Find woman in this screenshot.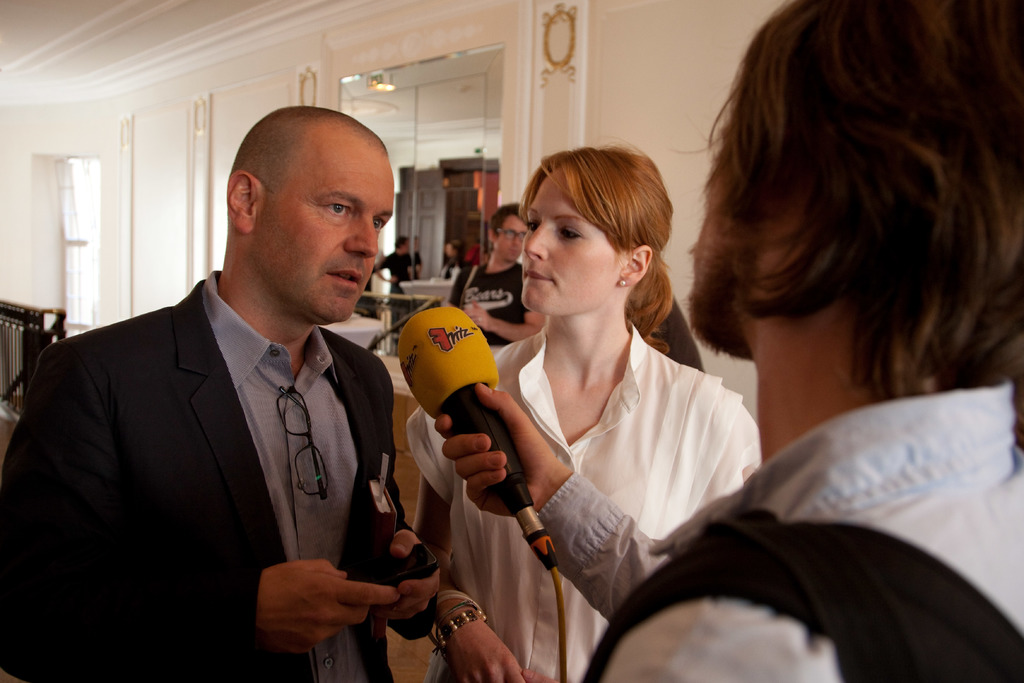
The bounding box for woman is bbox=(431, 238, 463, 293).
